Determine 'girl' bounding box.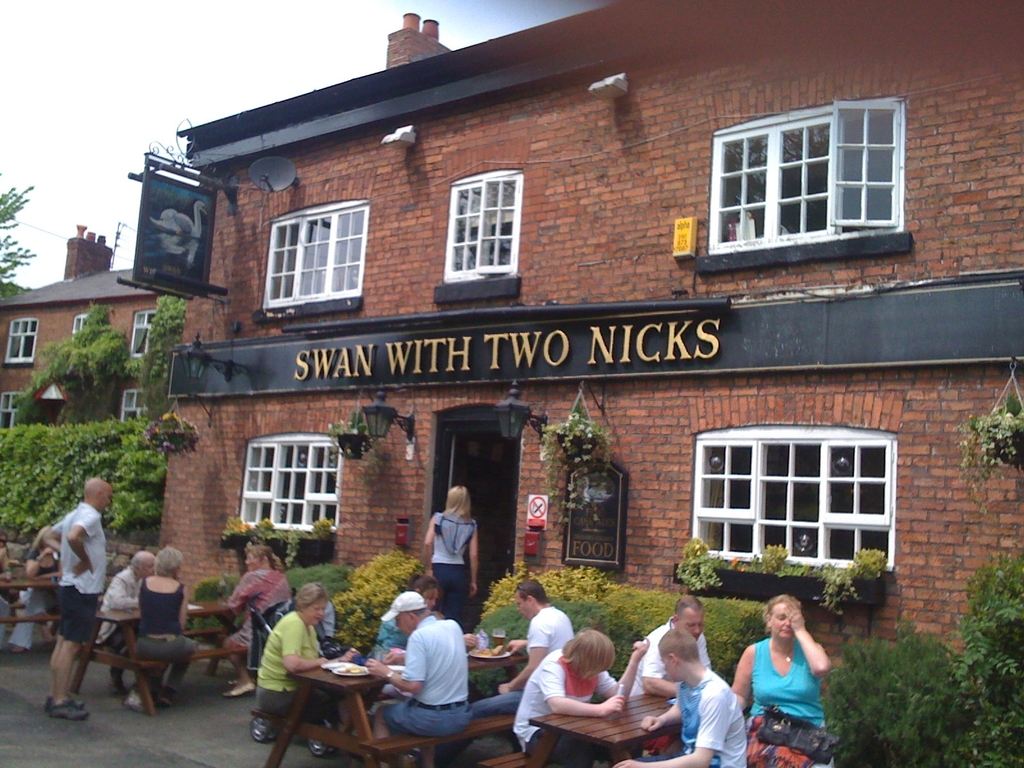
Determined: [137, 547, 191, 709].
